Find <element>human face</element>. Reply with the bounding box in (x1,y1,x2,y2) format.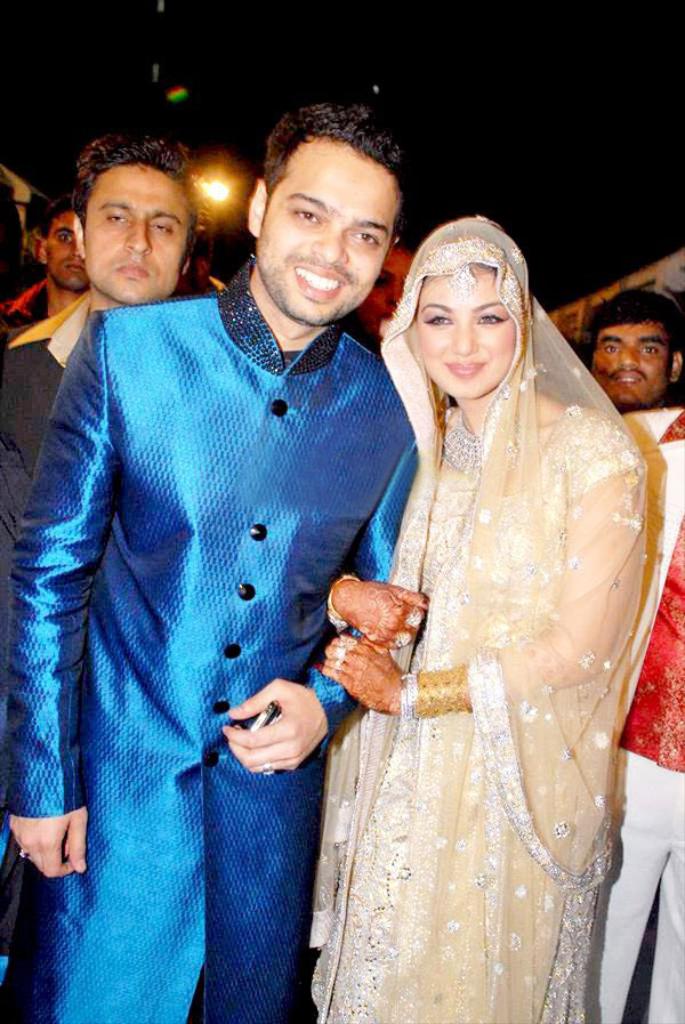
(396,264,511,403).
